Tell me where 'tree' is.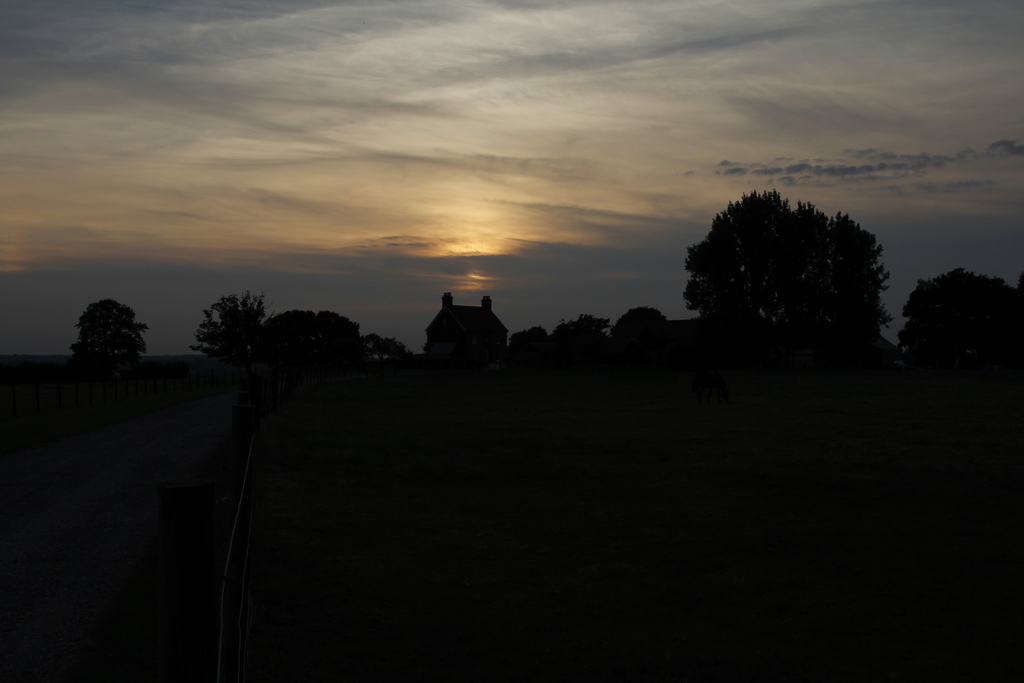
'tree' is at x1=253 y1=304 x2=360 y2=374.
